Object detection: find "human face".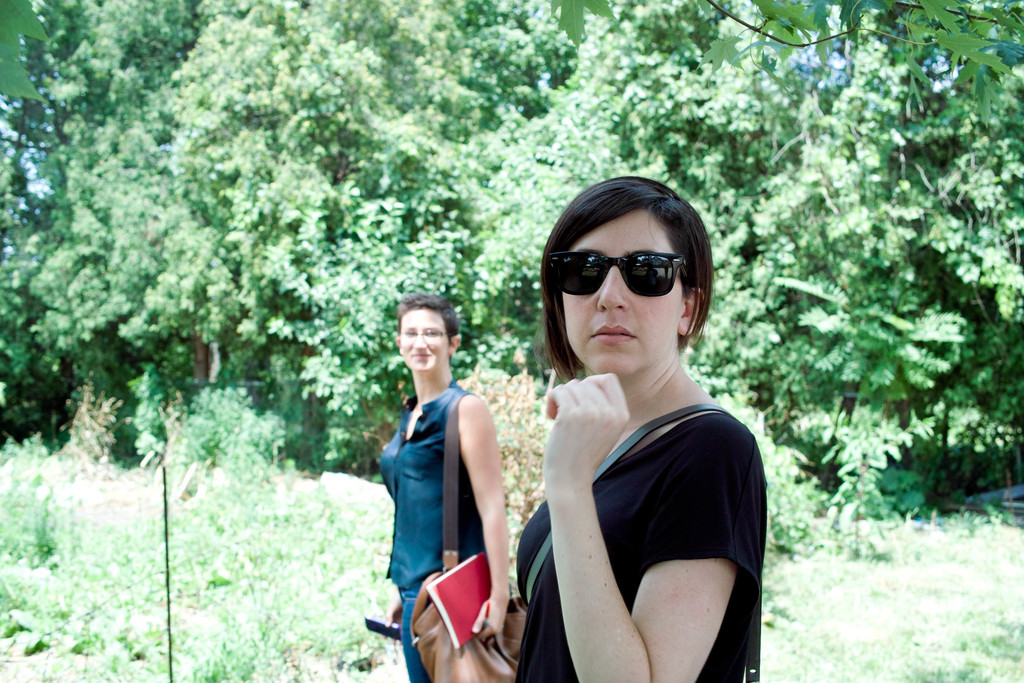
box=[552, 208, 685, 377].
